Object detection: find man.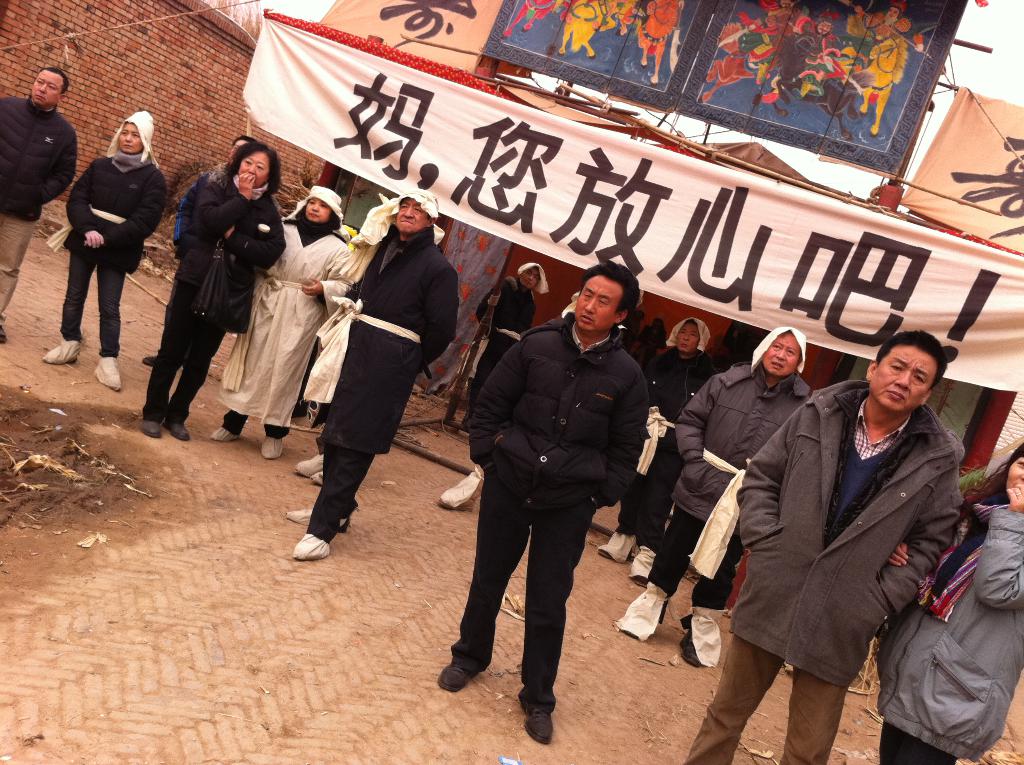
bbox(469, 264, 548, 433).
